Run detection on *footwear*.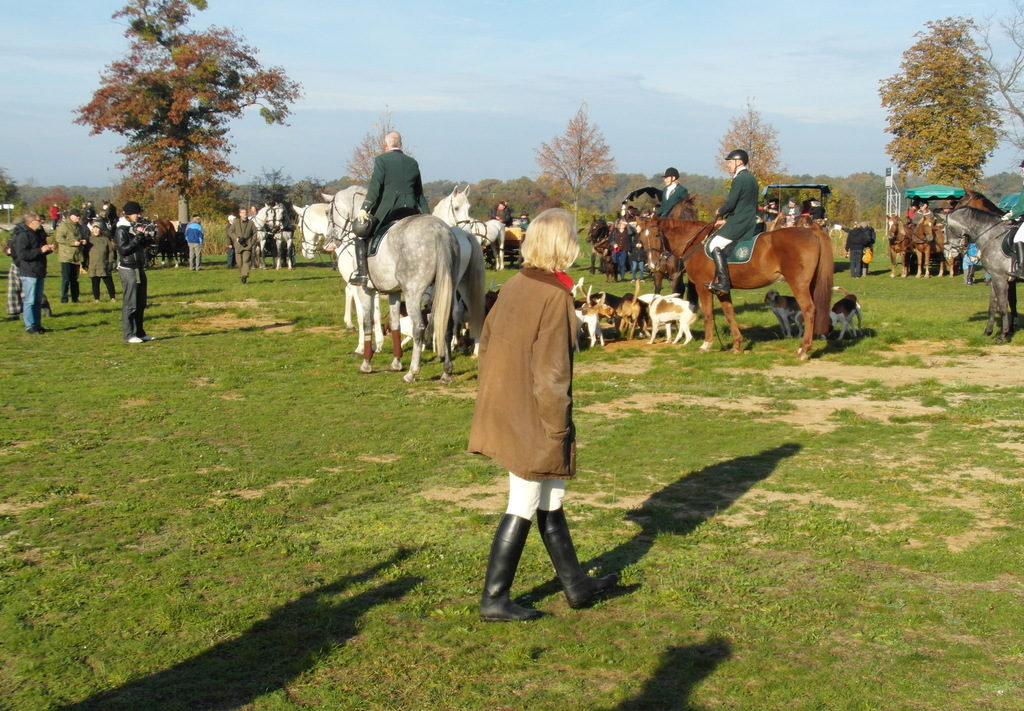
Result: {"x1": 141, "y1": 329, "x2": 157, "y2": 339}.
